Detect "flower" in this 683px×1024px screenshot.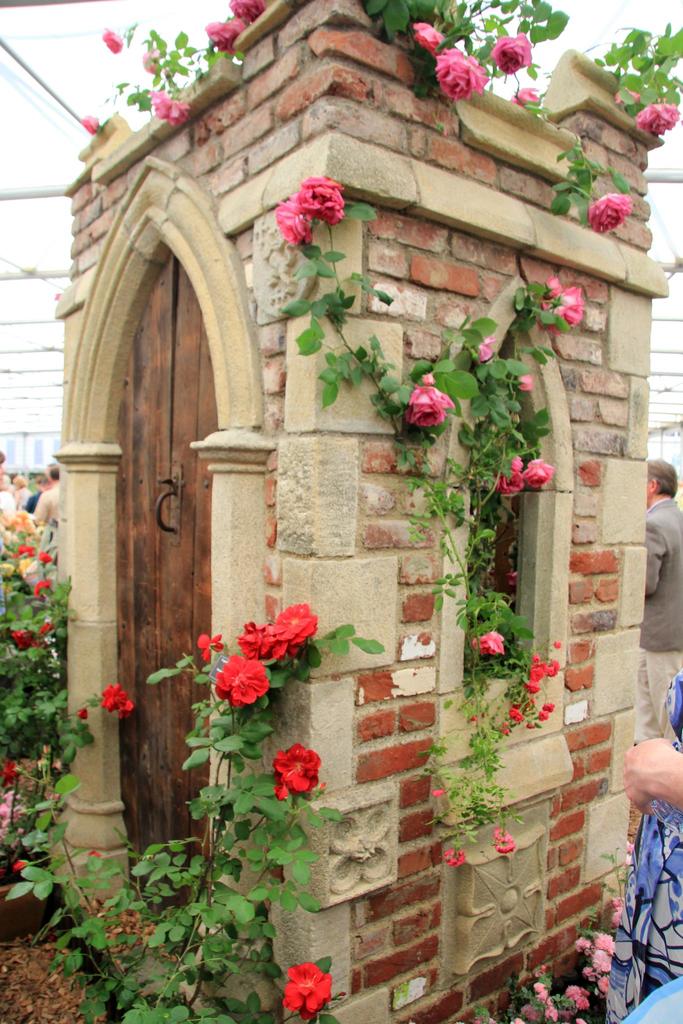
Detection: 432:48:484:102.
